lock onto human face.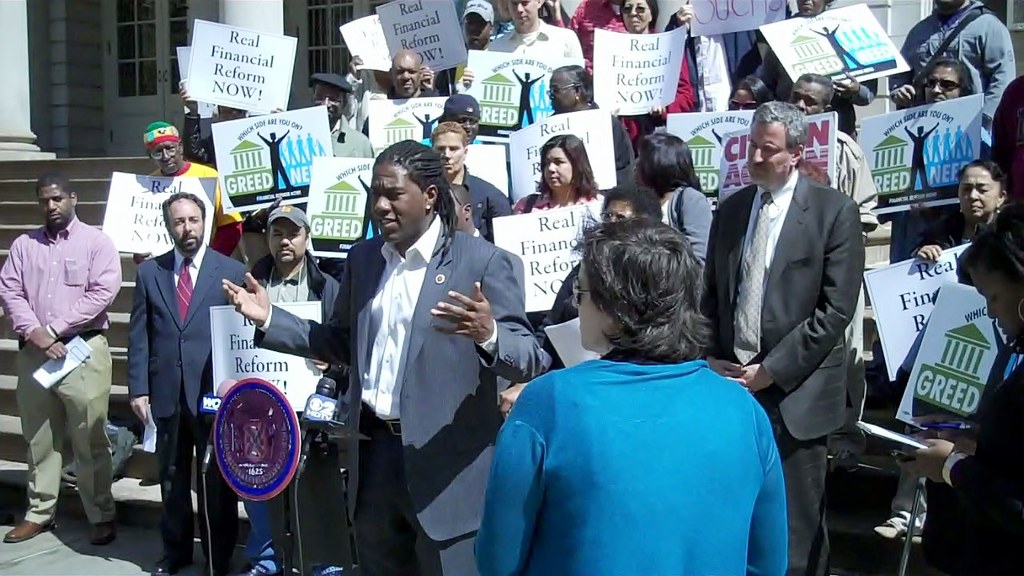
Locked: x1=623, y1=0, x2=650, y2=32.
